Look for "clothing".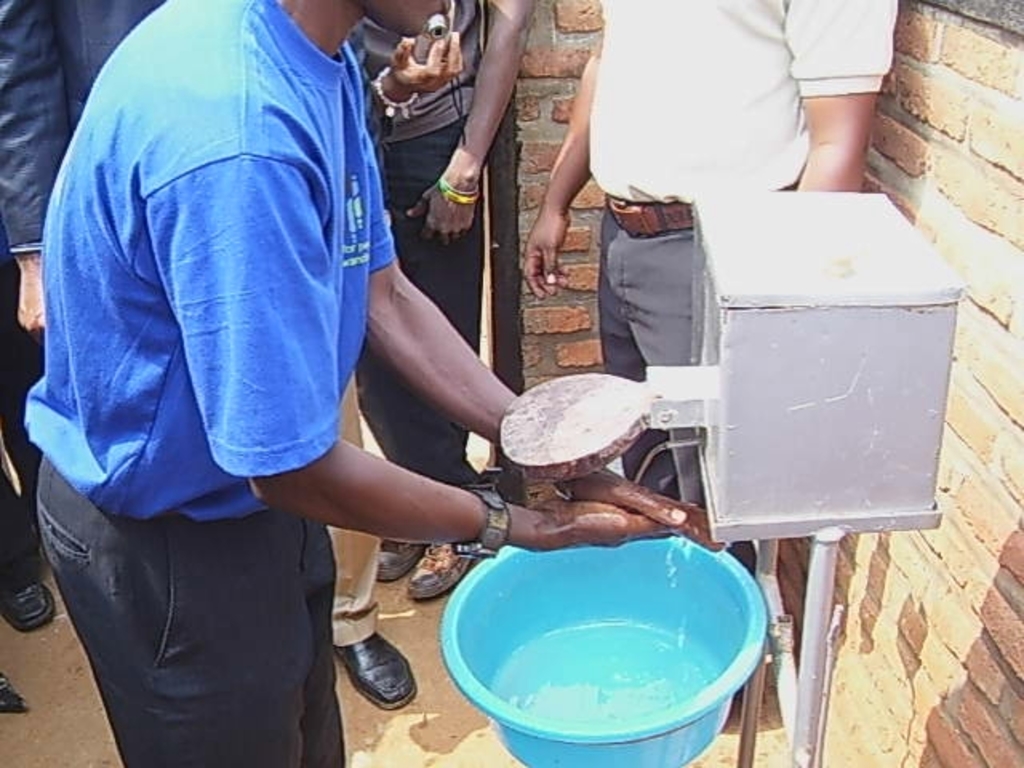
Found: pyautogui.locateOnScreen(21, 0, 392, 760).
